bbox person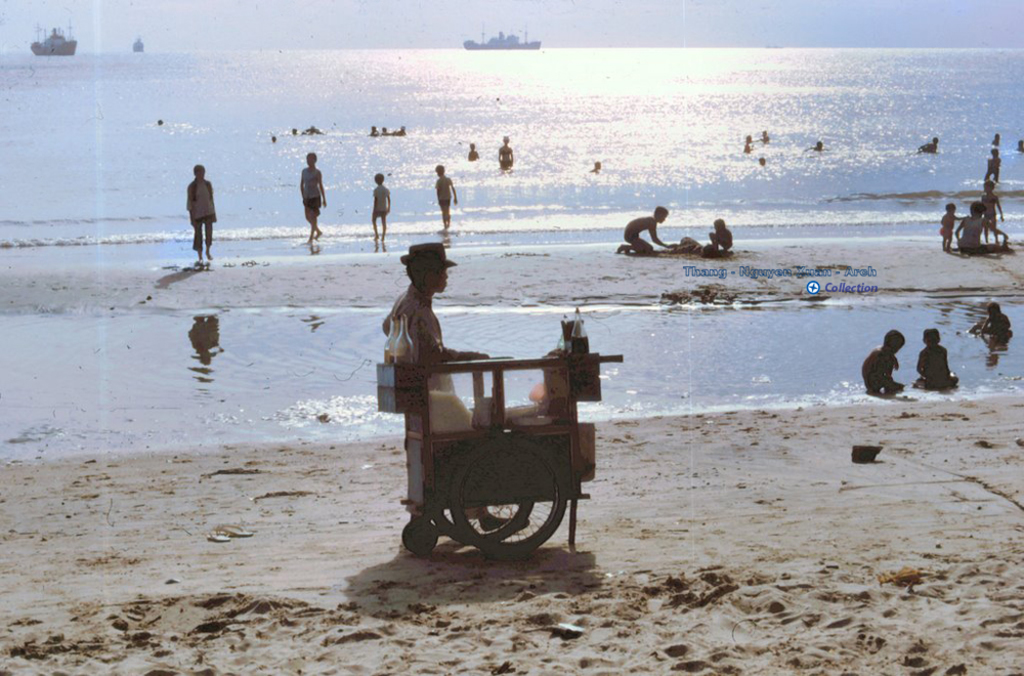
(979,180,1005,246)
